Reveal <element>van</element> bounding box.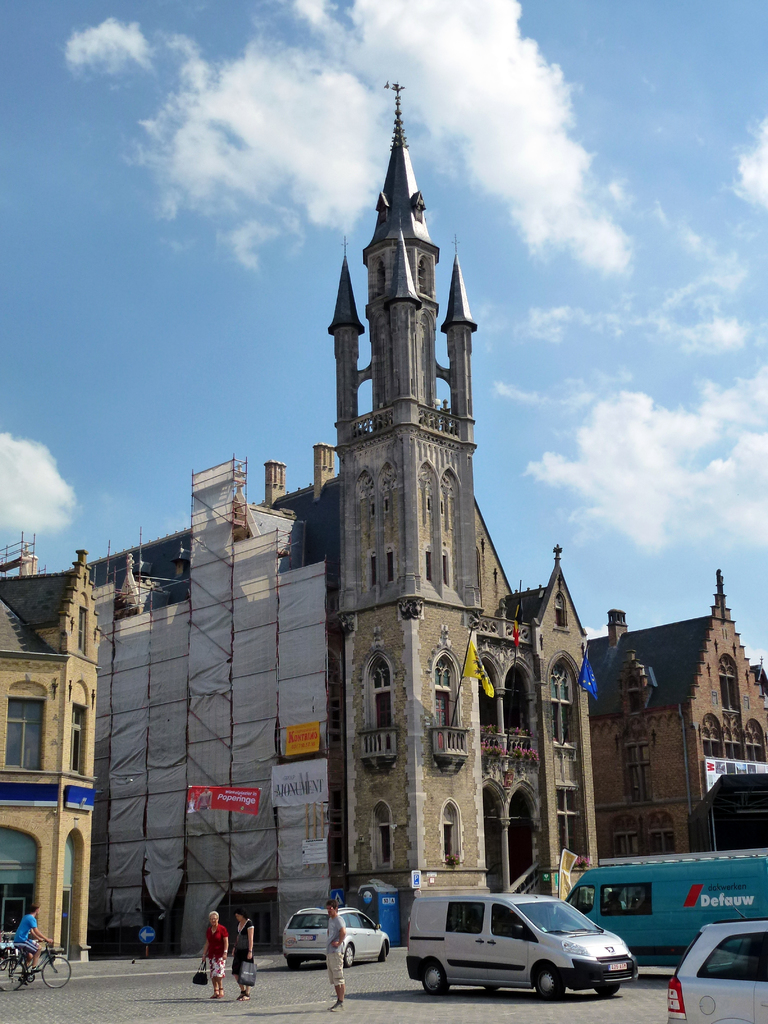
Revealed: 403, 892, 640, 1002.
